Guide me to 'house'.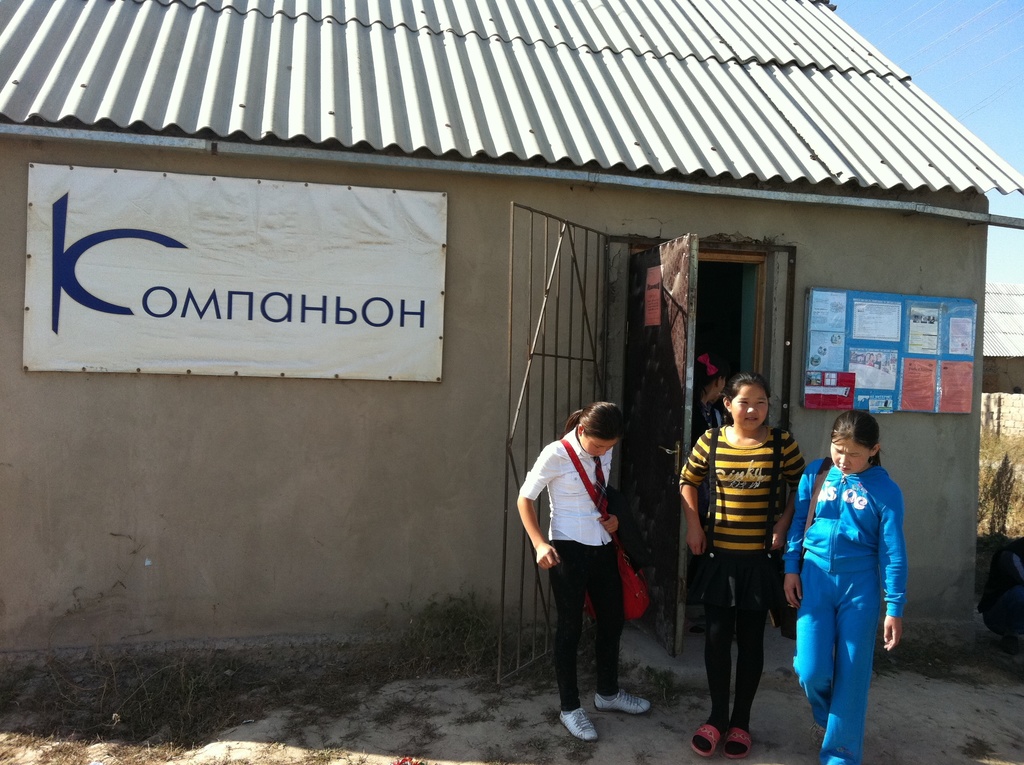
Guidance: pyautogui.locateOnScreen(48, 0, 1023, 657).
